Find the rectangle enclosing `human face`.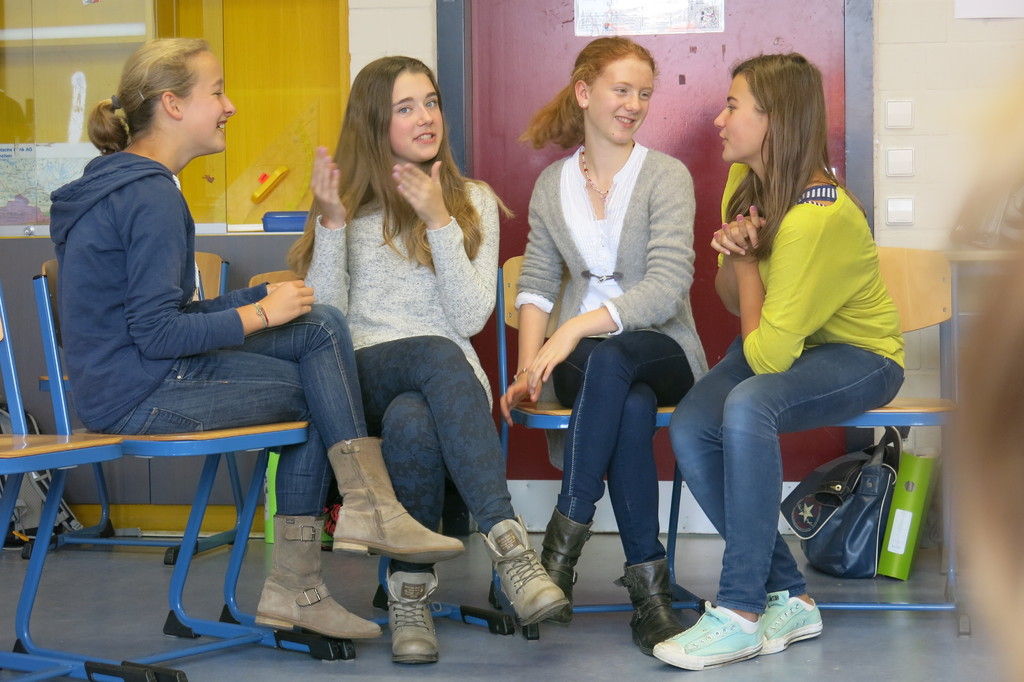
(left=714, top=70, right=772, bottom=165).
